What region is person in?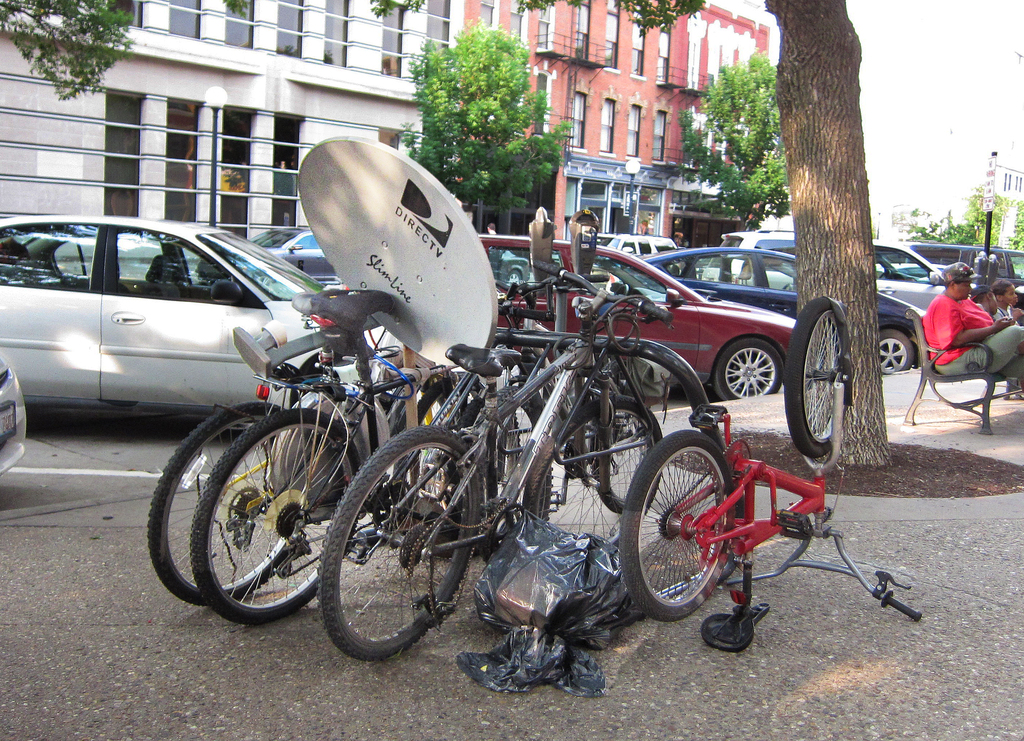
<region>993, 276, 1023, 323</region>.
